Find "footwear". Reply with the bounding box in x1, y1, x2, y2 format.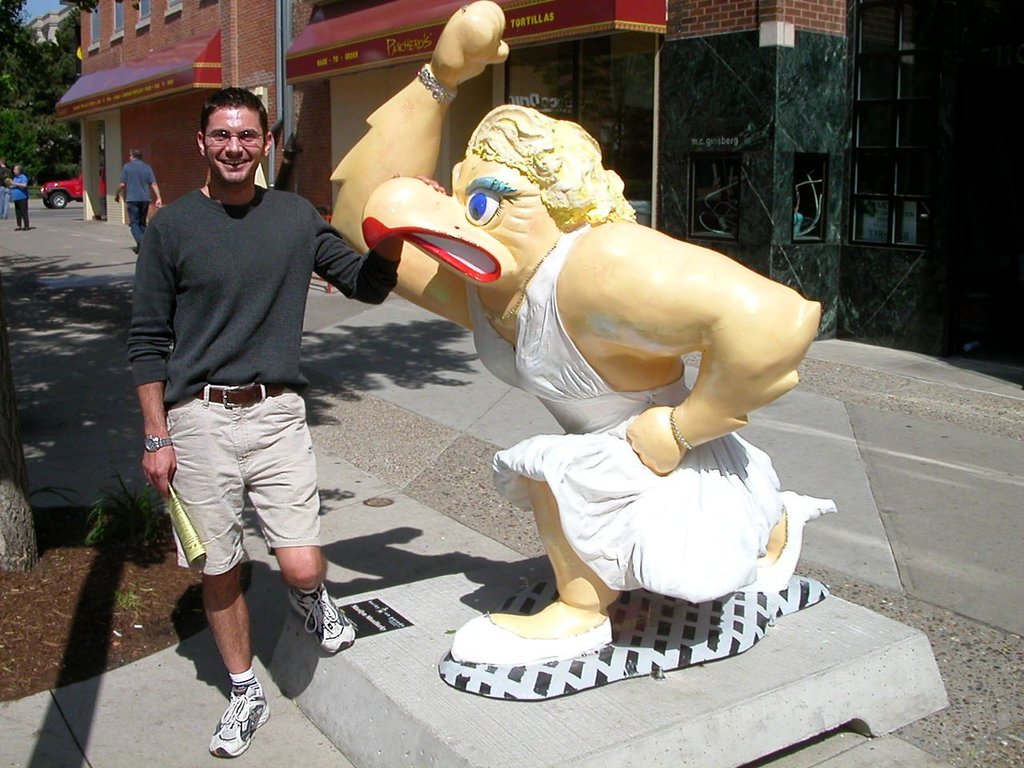
286, 582, 356, 653.
